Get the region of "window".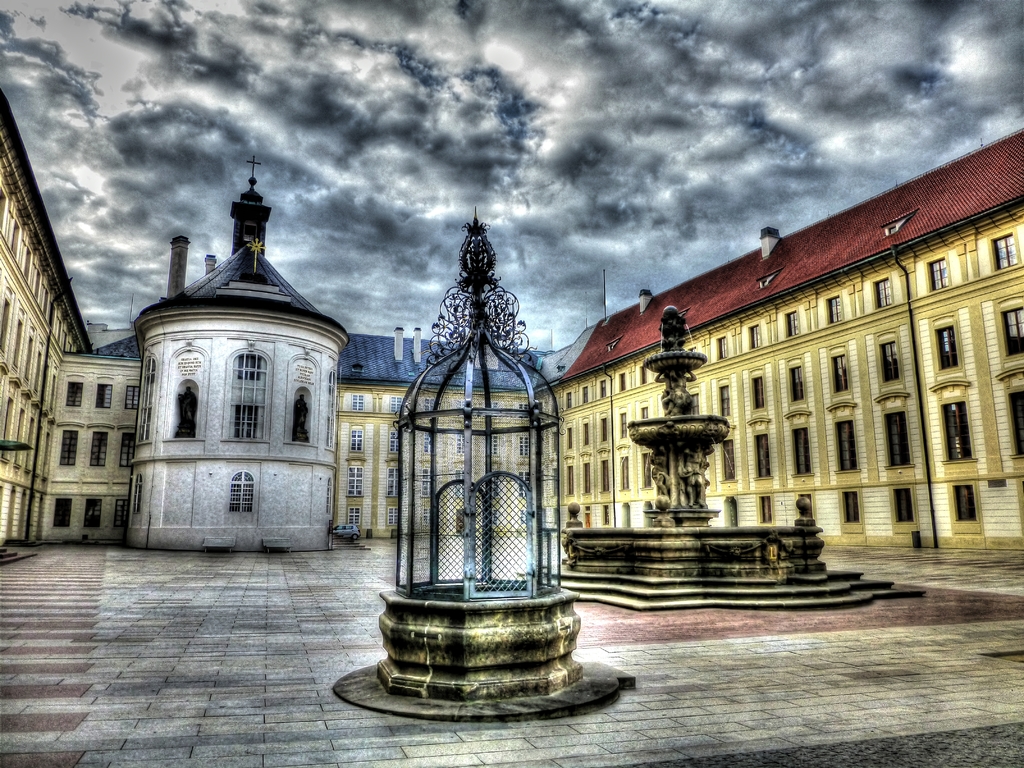
{"x1": 346, "y1": 467, "x2": 364, "y2": 495}.
